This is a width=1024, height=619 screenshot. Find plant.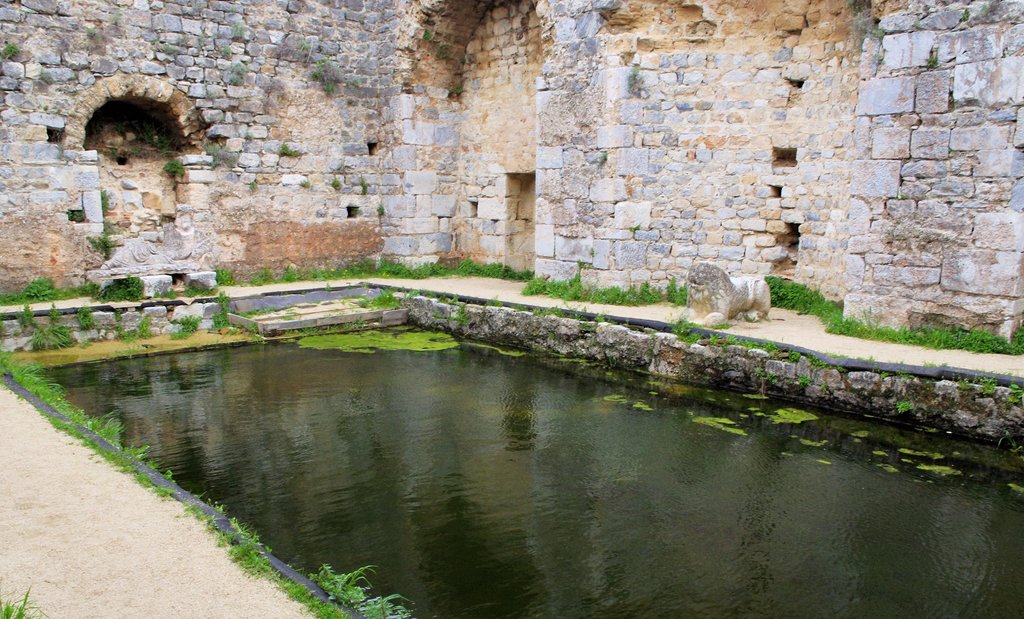
Bounding box: region(116, 124, 128, 141).
